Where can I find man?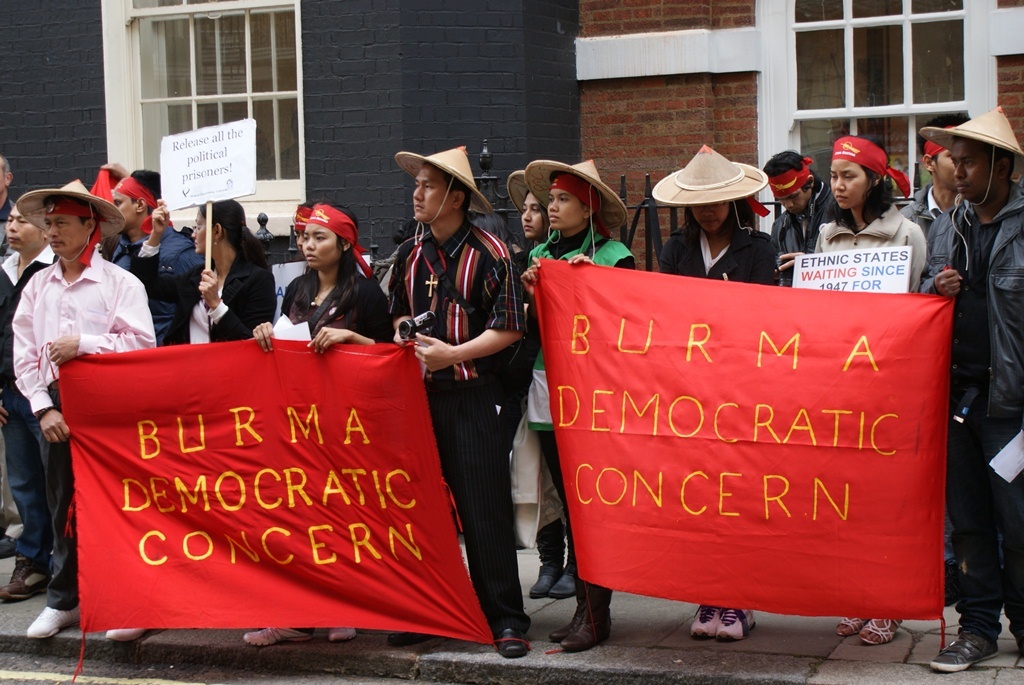
You can find it at 758/154/839/287.
